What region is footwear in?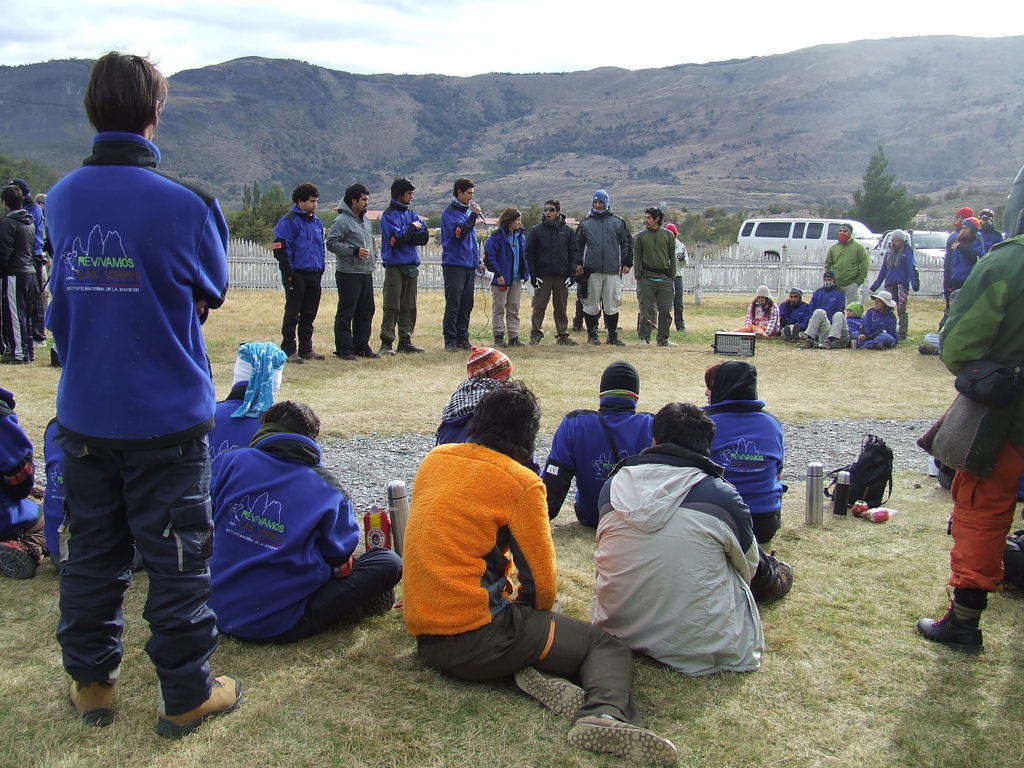
region(296, 351, 321, 360).
